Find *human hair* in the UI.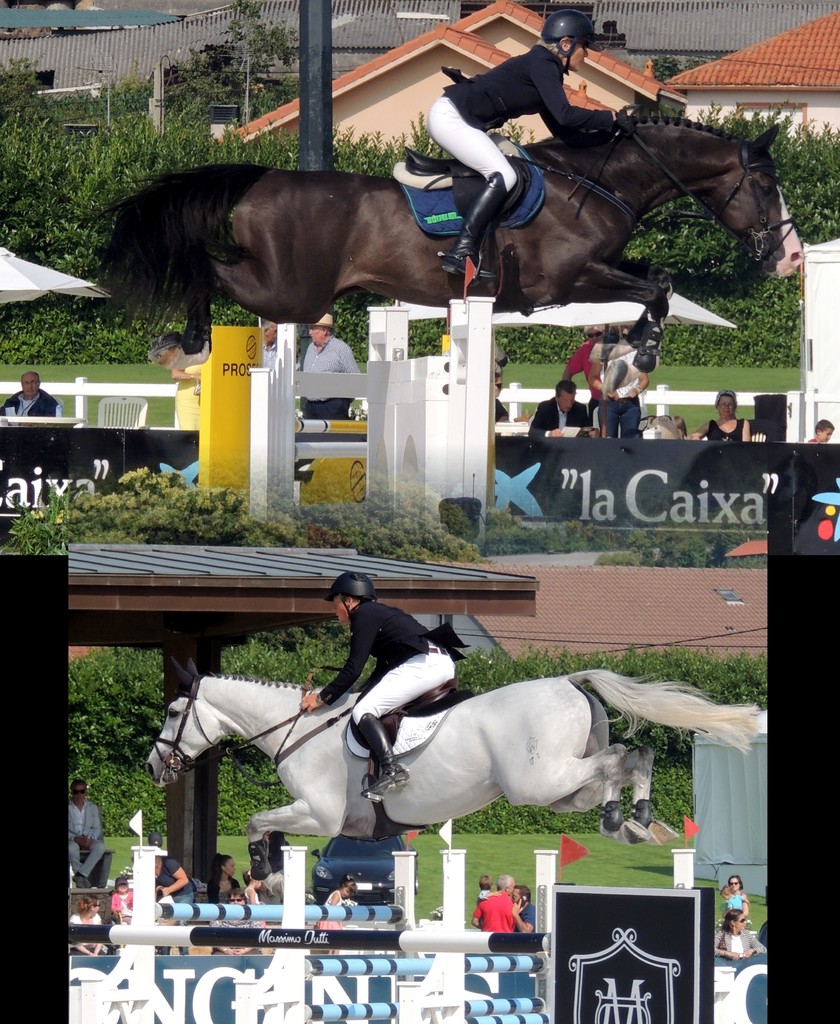
UI element at [left=812, top=419, right=836, bottom=438].
